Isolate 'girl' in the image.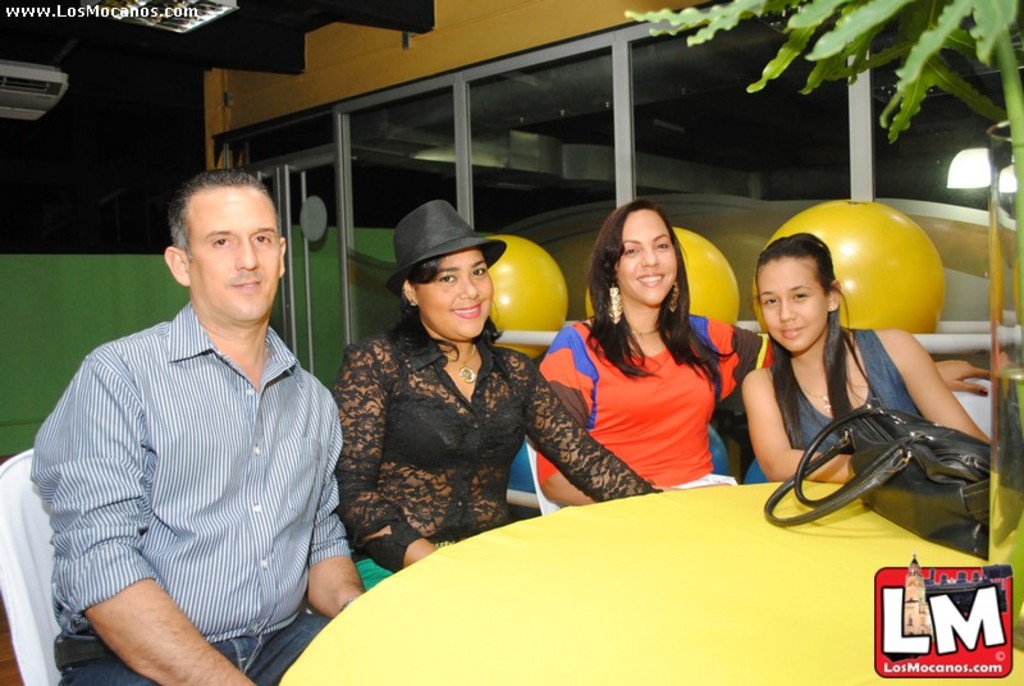
Isolated region: region(742, 230, 1002, 483).
